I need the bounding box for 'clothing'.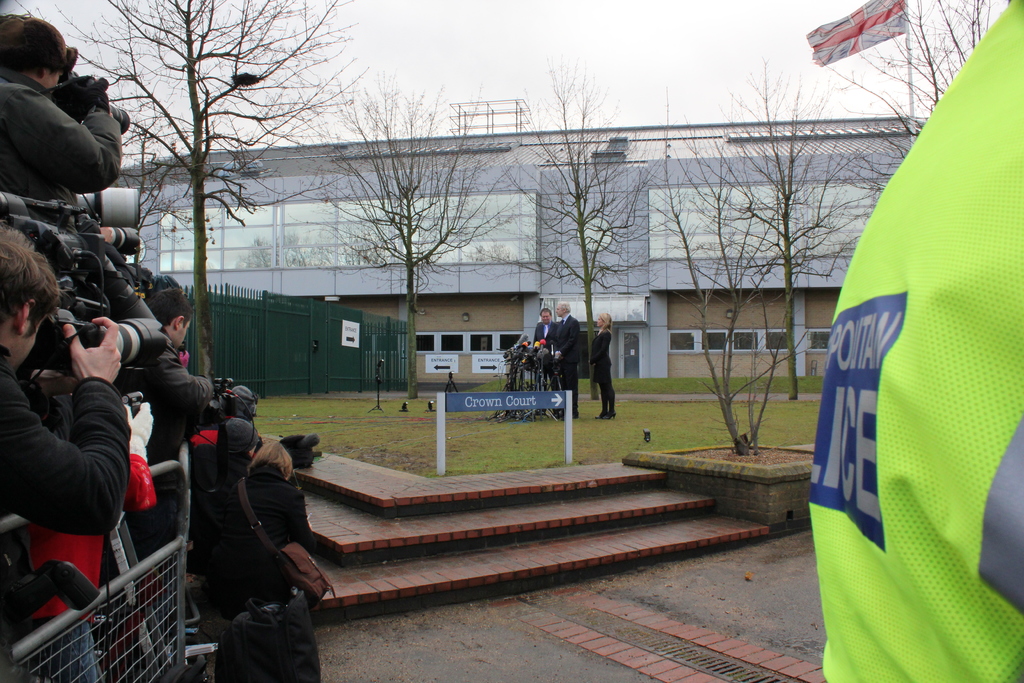
Here it is: Rect(532, 323, 558, 391).
